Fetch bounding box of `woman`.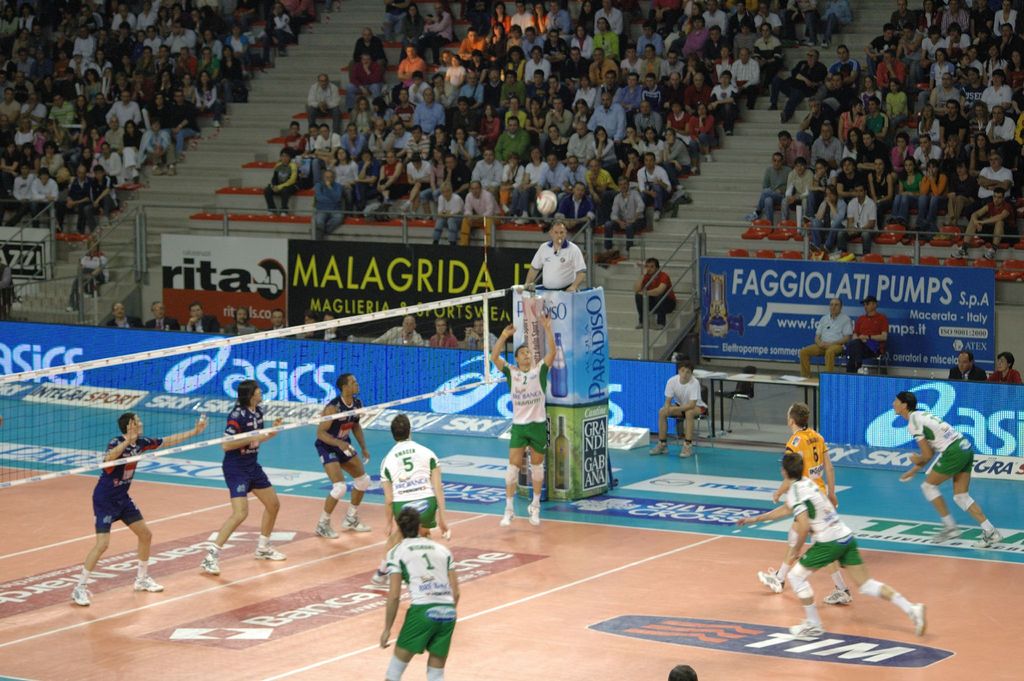
Bbox: [529, 0, 547, 41].
